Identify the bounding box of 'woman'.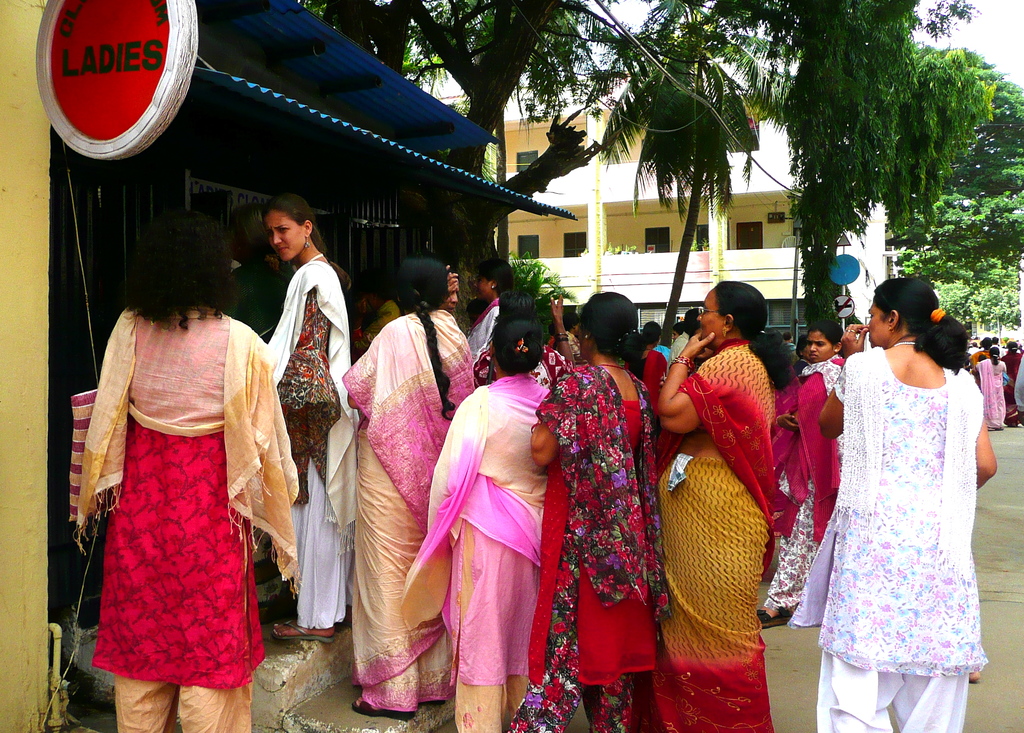
<box>262,189,353,657</box>.
